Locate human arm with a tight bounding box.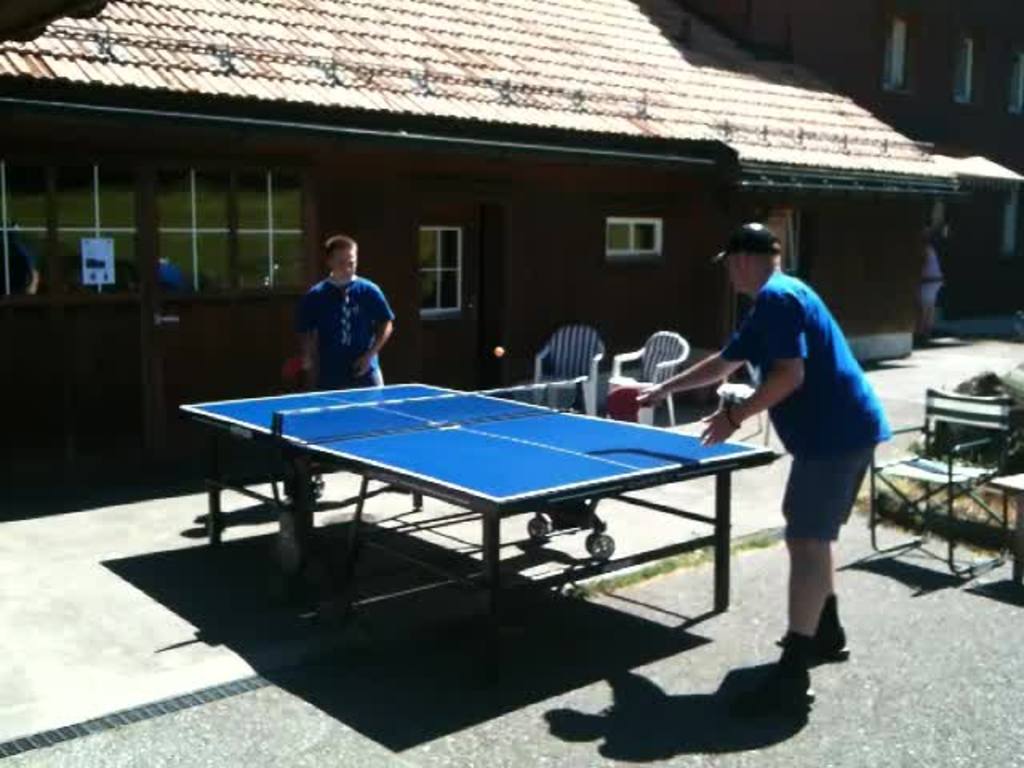
{"left": 626, "top": 299, "right": 766, "bottom": 413}.
